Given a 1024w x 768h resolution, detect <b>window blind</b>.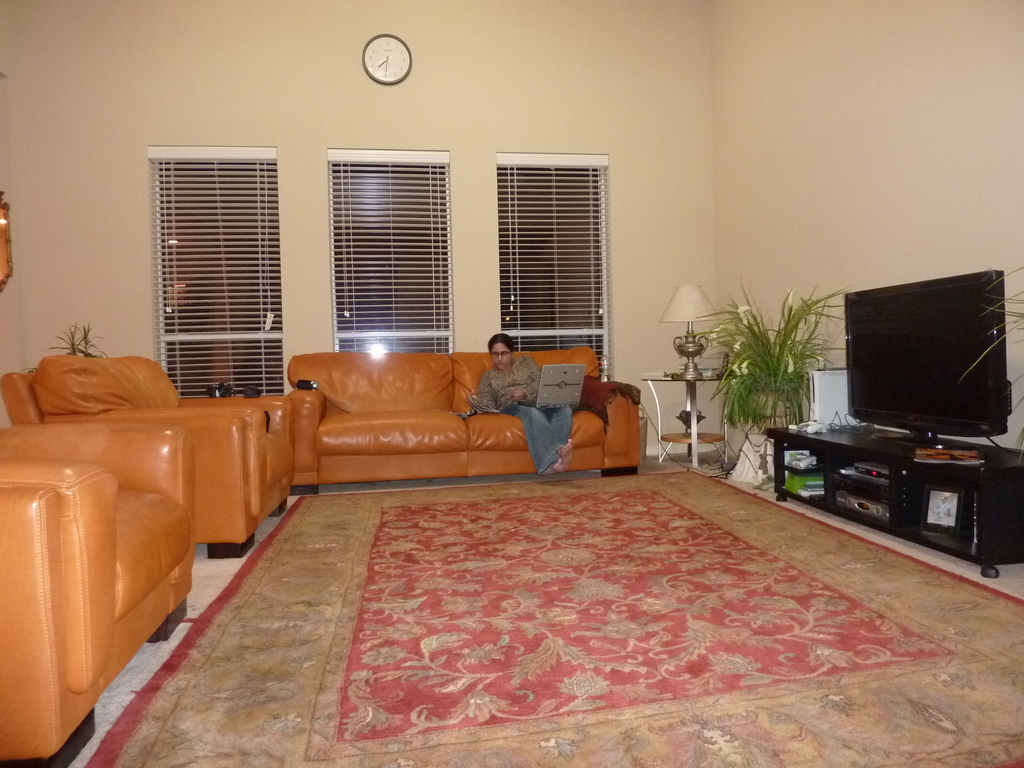
x1=145, y1=147, x2=284, y2=394.
